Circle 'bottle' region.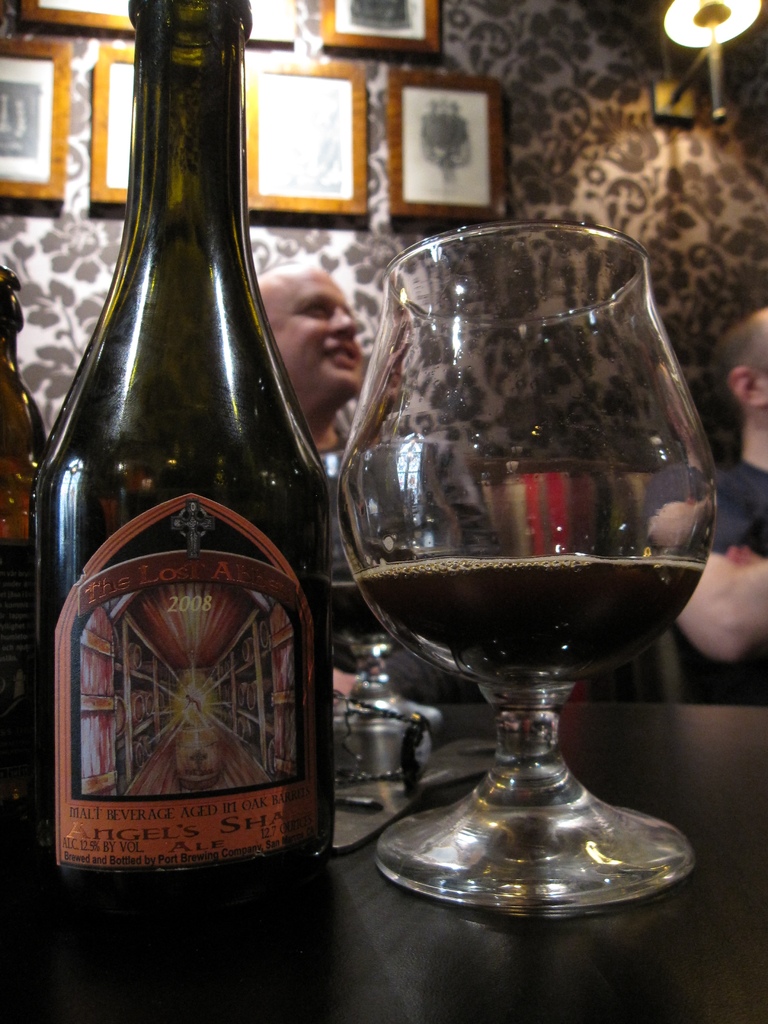
Region: 29:0:340:908.
